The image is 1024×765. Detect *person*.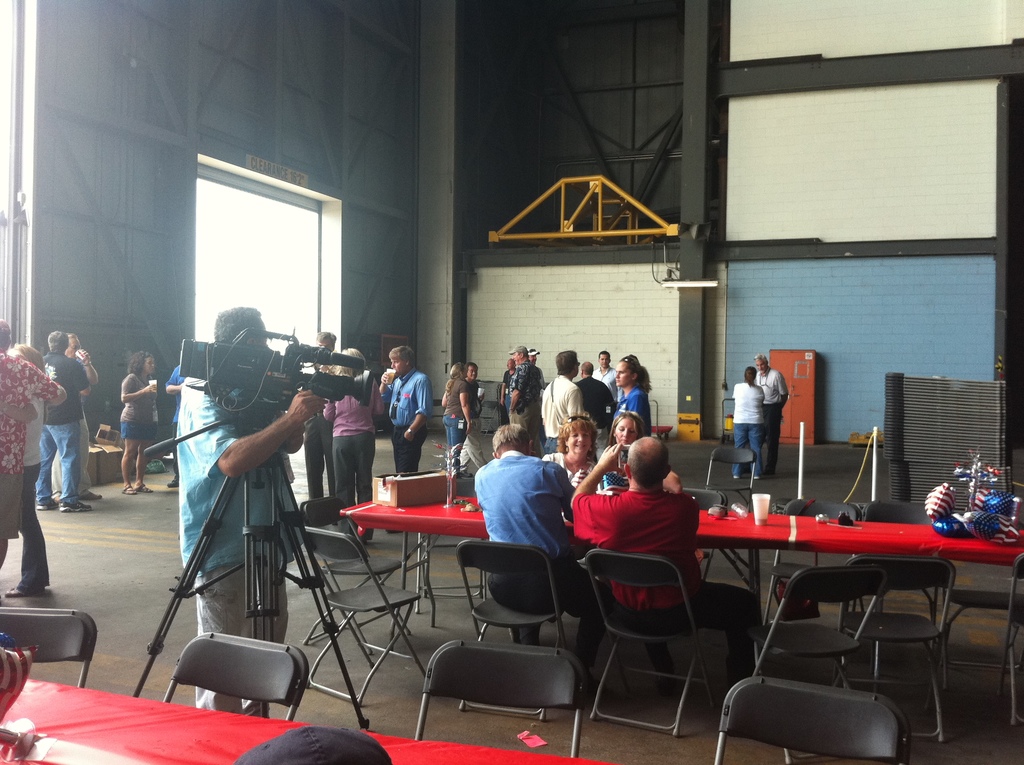
Detection: (756,355,785,474).
